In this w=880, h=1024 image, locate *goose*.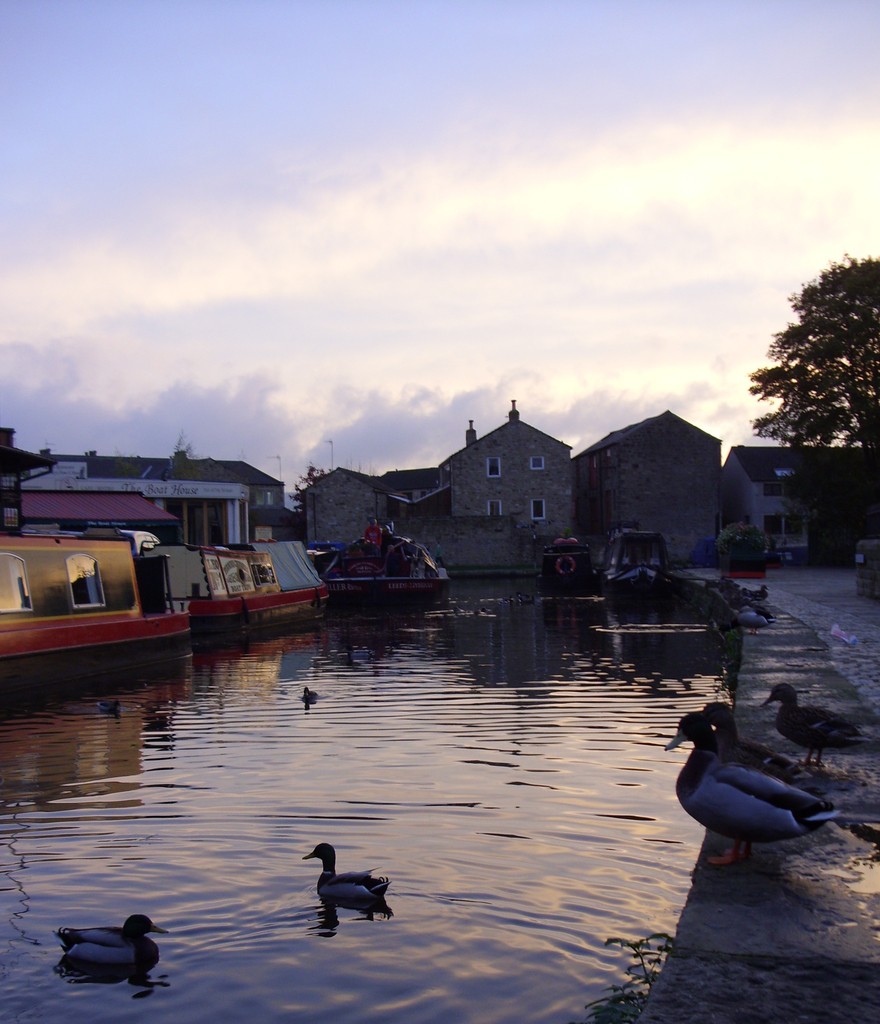
Bounding box: rect(665, 716, 873, 868).
